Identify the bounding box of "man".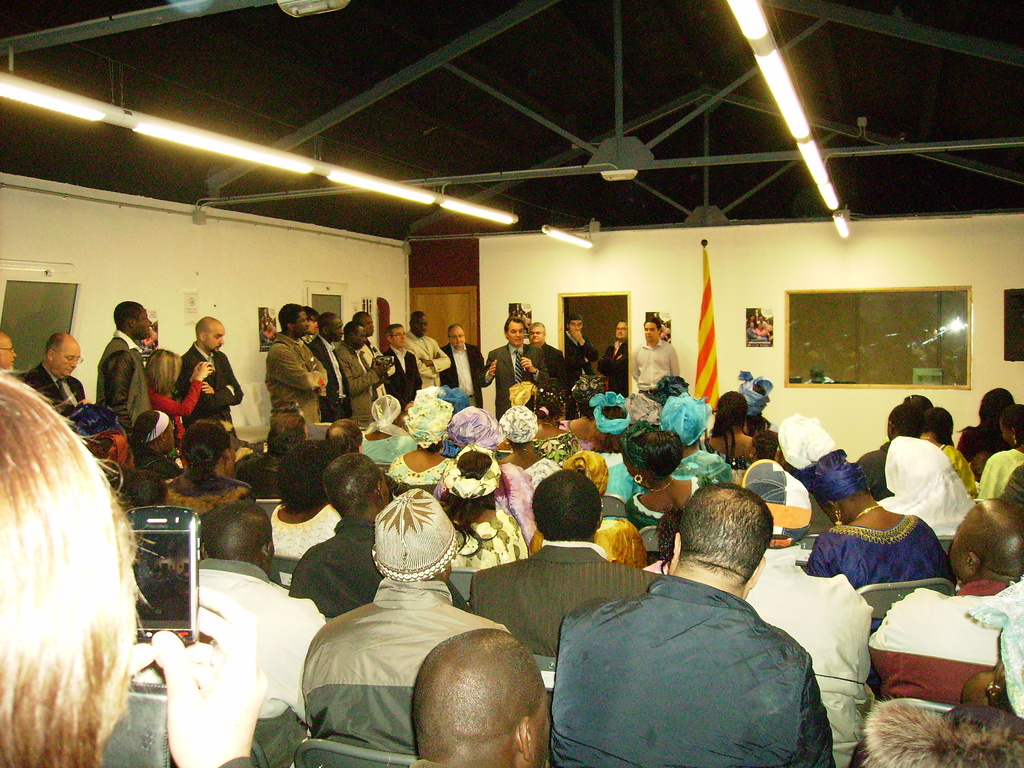
(865, 500, 1023, 709).
